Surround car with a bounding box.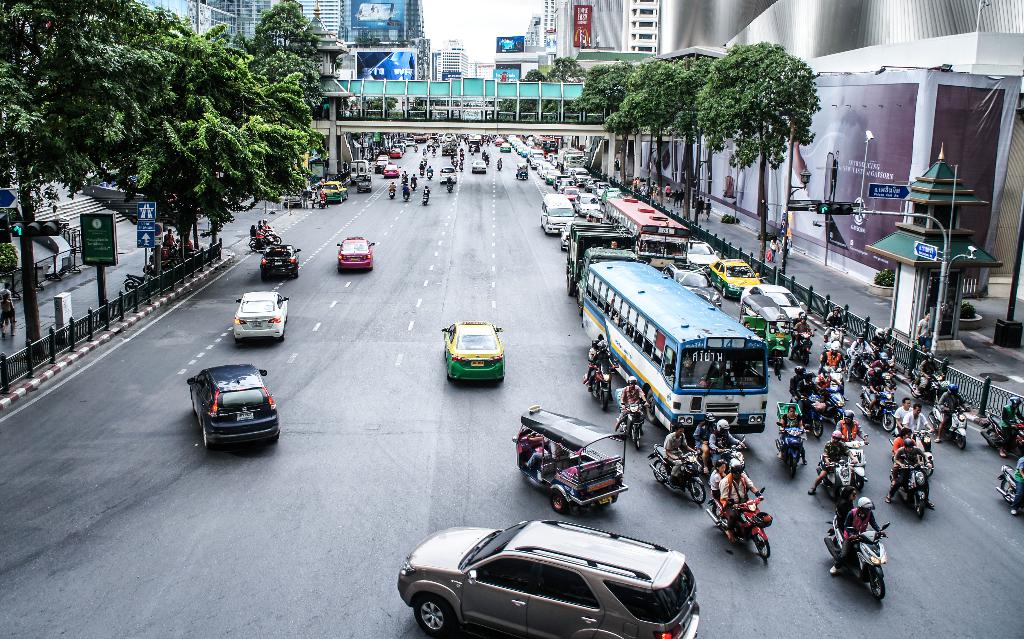
box(190, 361, 271, 451).
